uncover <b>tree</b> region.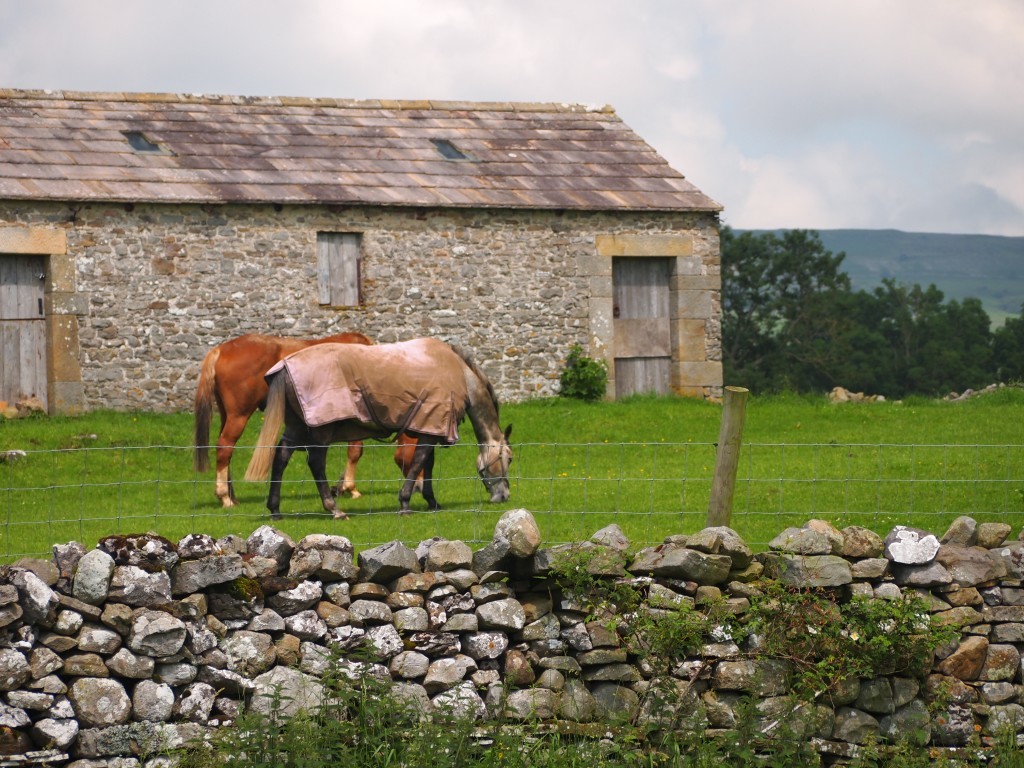
Uncovered: 724 200 868 425.
